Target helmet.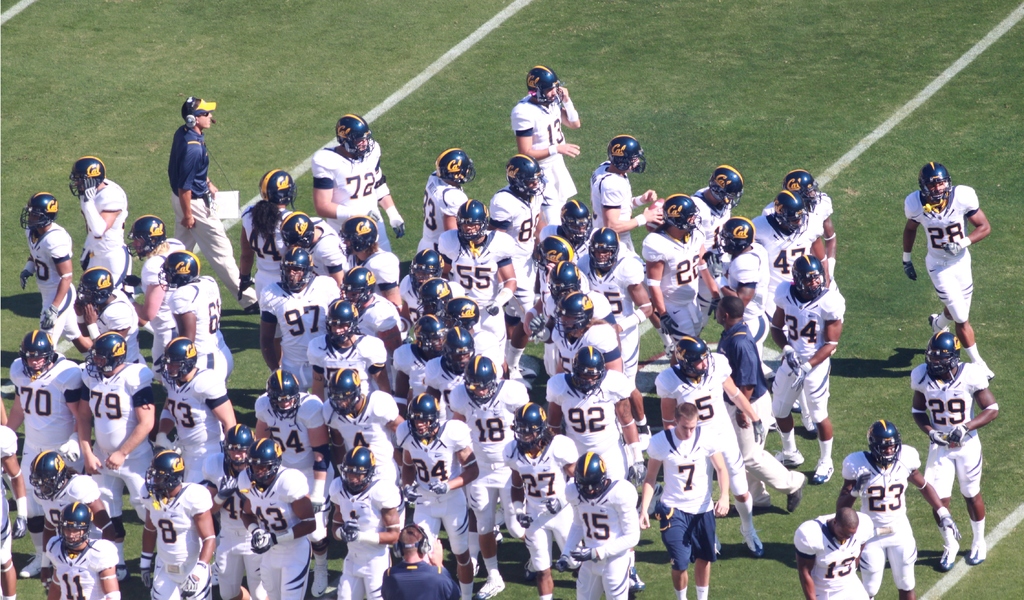
Target region: box(531, 233, 574, 268).
